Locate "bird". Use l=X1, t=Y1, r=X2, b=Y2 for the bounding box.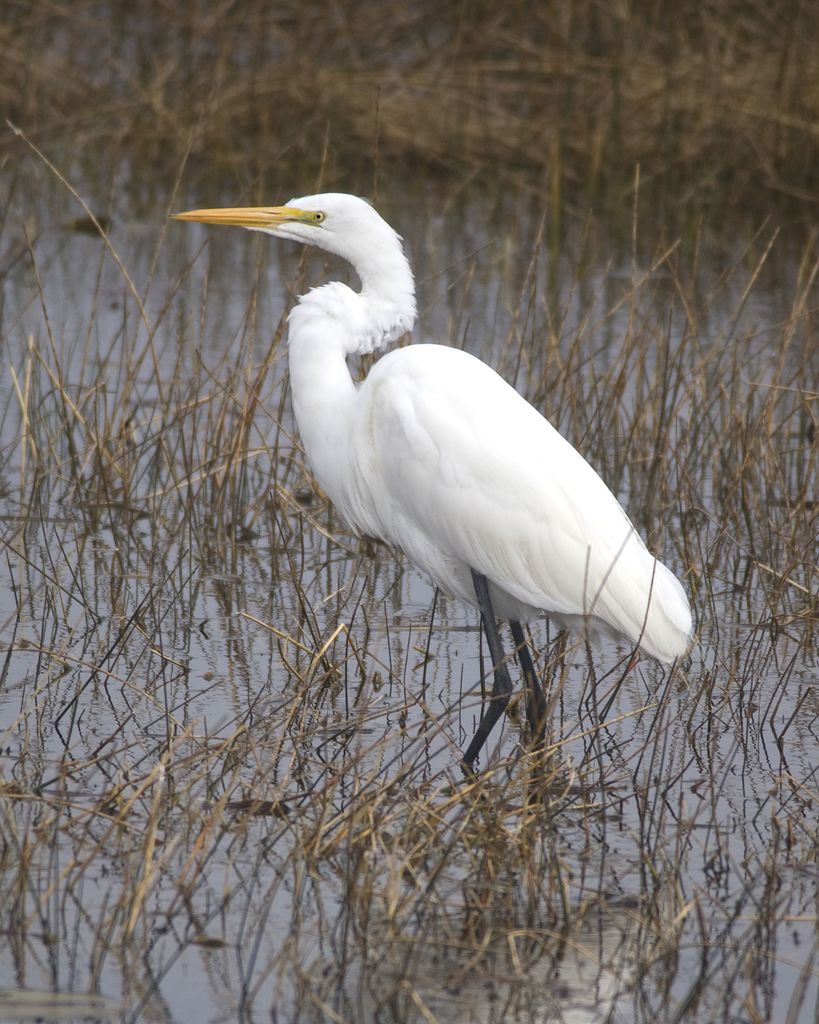
l=166, t=186, r=704, b=770.
